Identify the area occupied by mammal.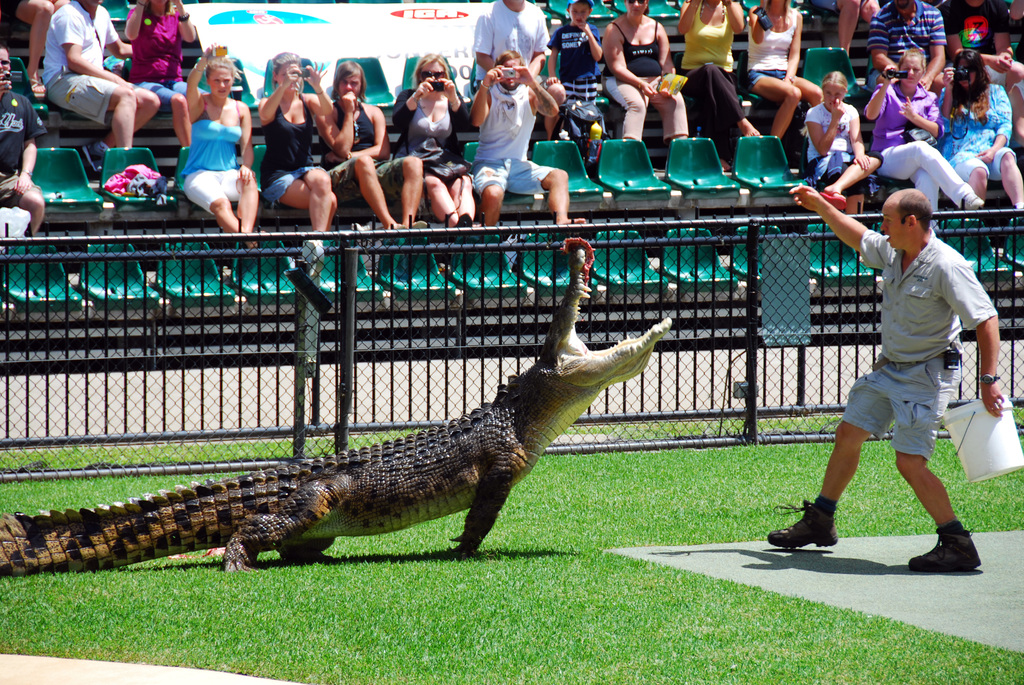
Area: bbox(328, 61, 423, 238).
